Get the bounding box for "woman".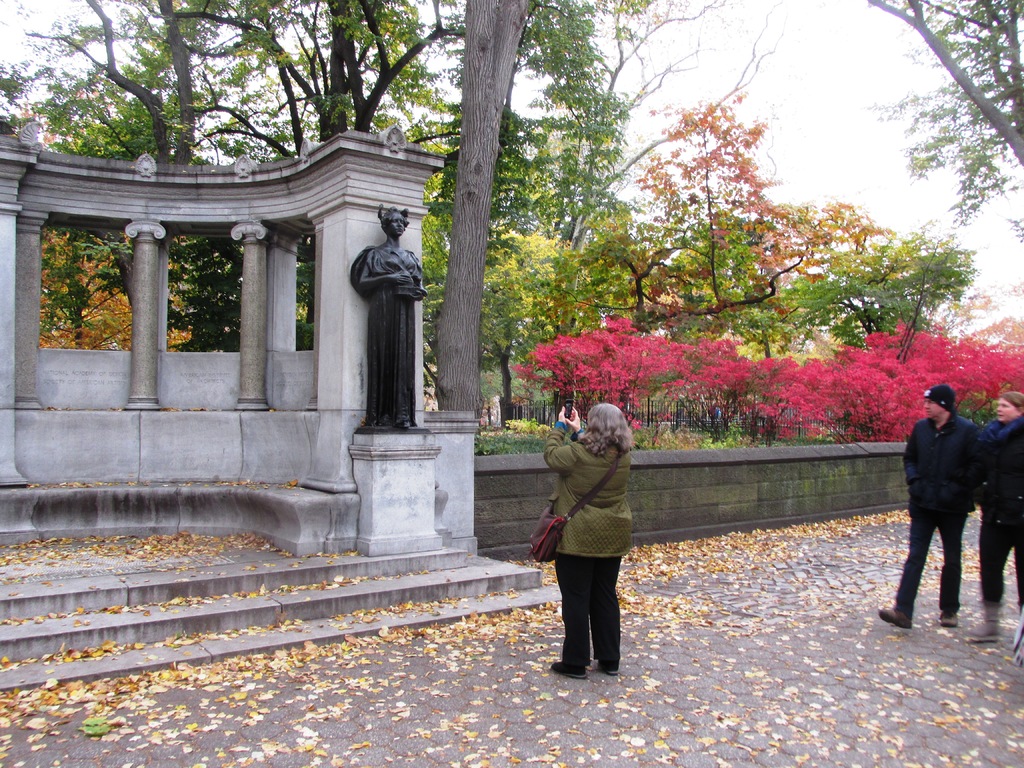
bbox=(353, 205, 431, 427).
